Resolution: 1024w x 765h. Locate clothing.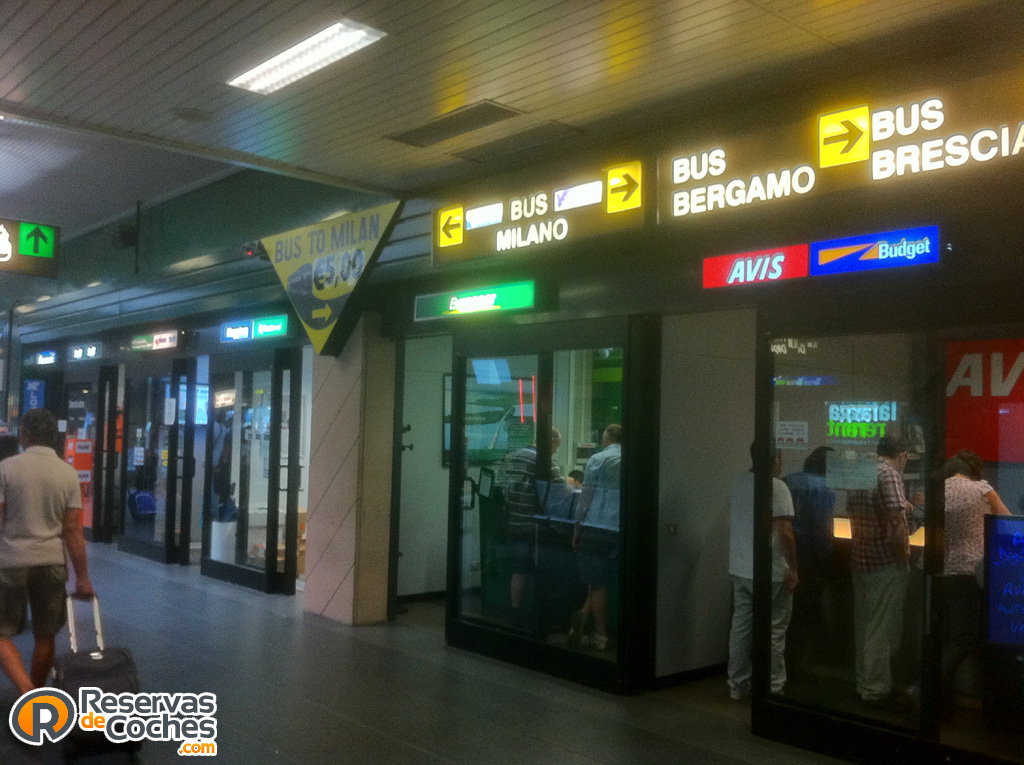
left=782, top=471, right=833, bottom=674.
